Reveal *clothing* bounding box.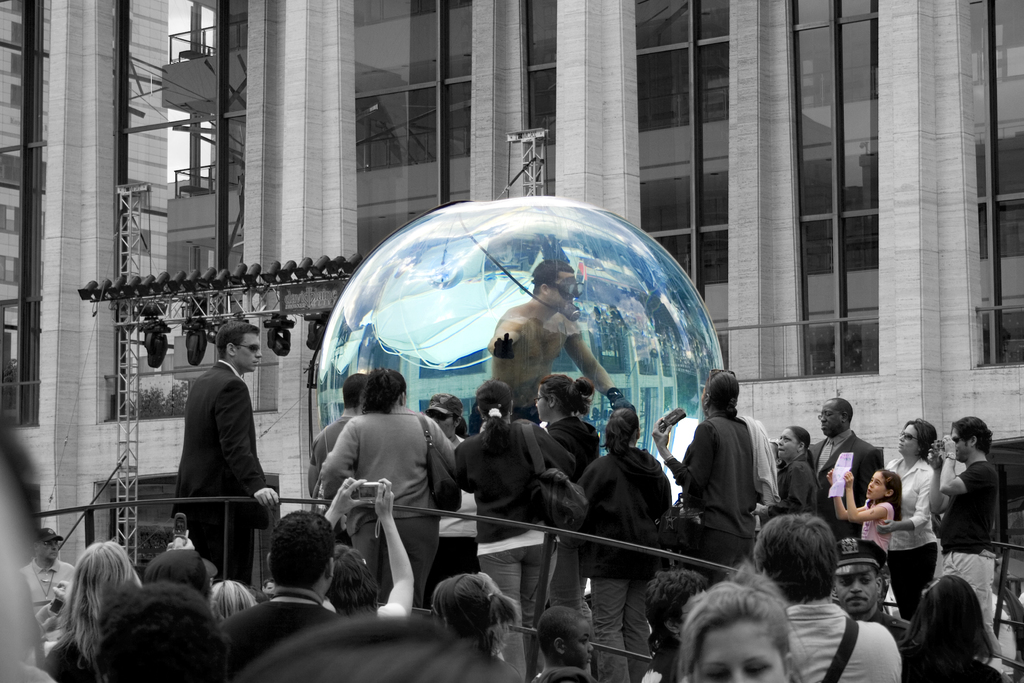
Revealed: {"left": 304, "top": 415, "right": 356, "bottom": 462}.
